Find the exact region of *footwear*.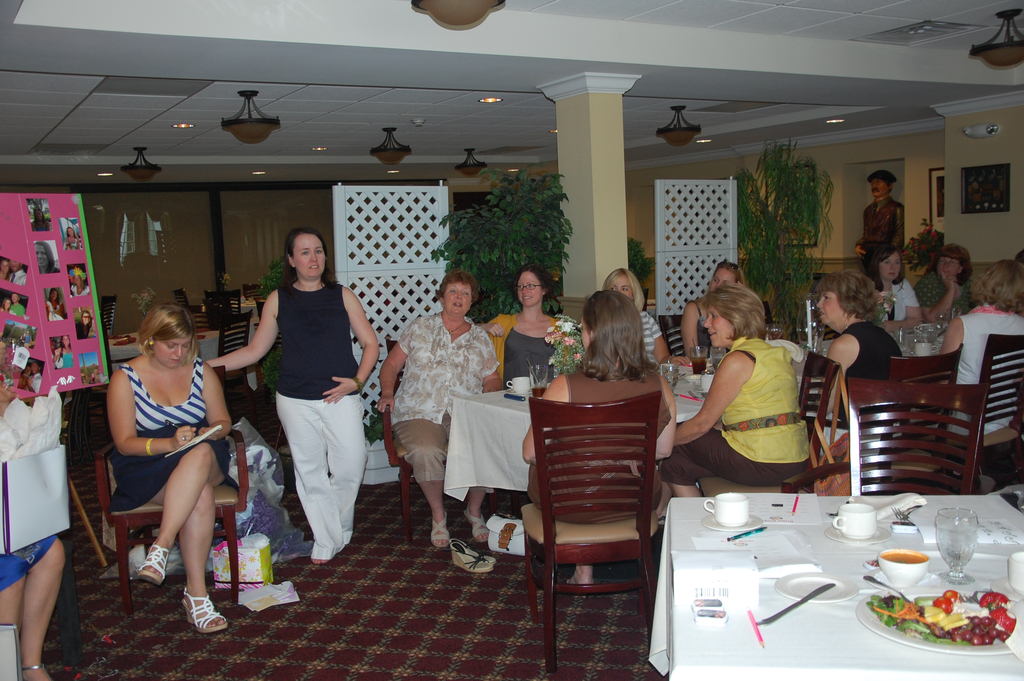
Exact region: <region>461, 501, 503, 546</region>.
